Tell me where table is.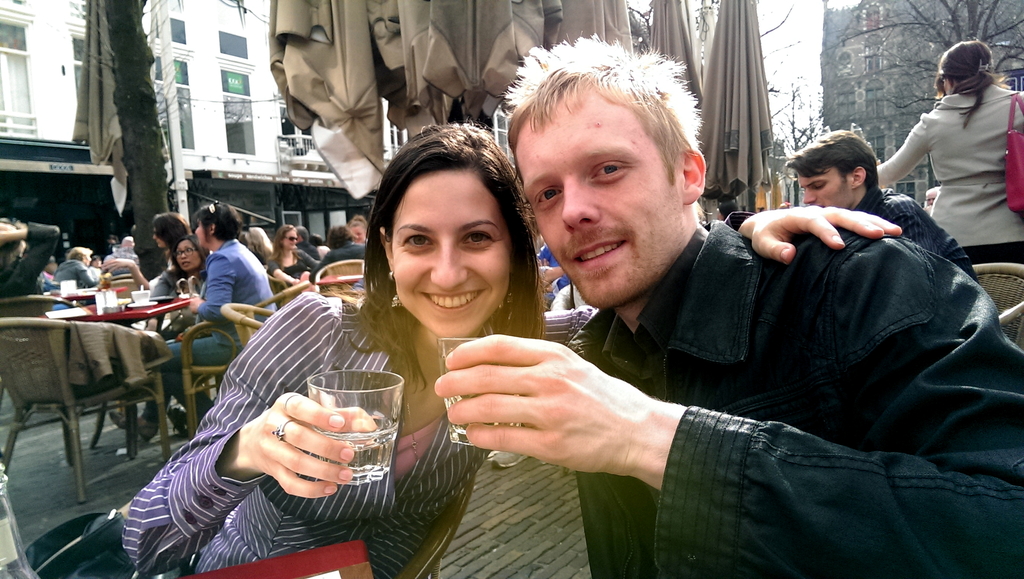
table is at box=[189, 540, 376, 578].
